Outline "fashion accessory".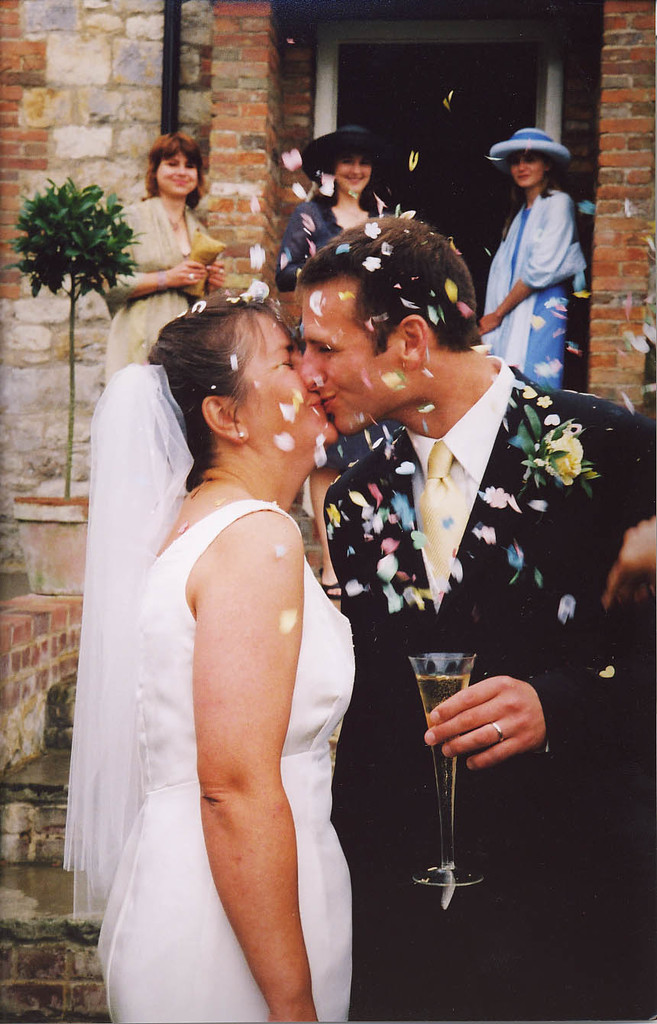
Outline: detection(302, 126, 391, 186).
